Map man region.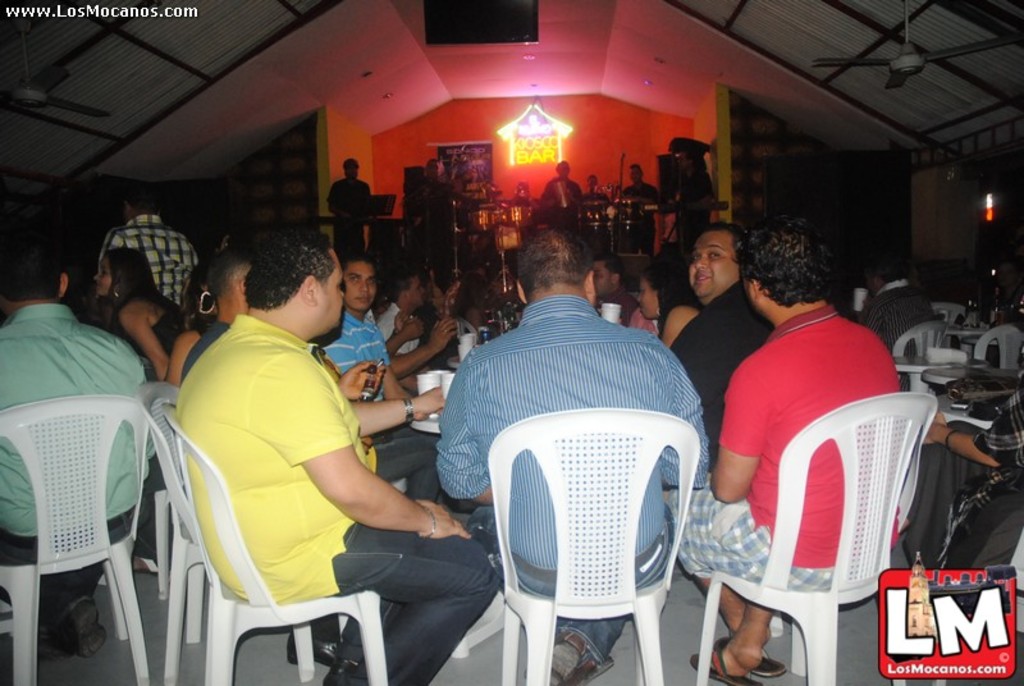
Mapped to crop(96, 189, 193, 303).
